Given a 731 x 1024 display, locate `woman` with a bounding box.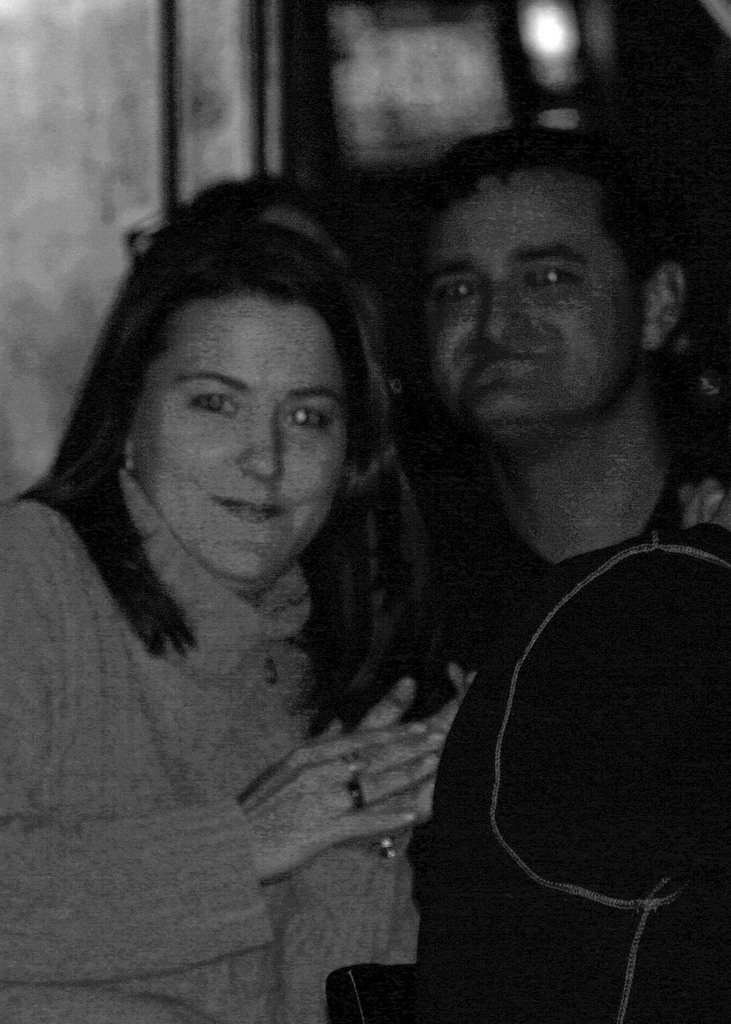
Located: {"left": 0, "top": 153, "right": 528, "bottom": 1015}.
